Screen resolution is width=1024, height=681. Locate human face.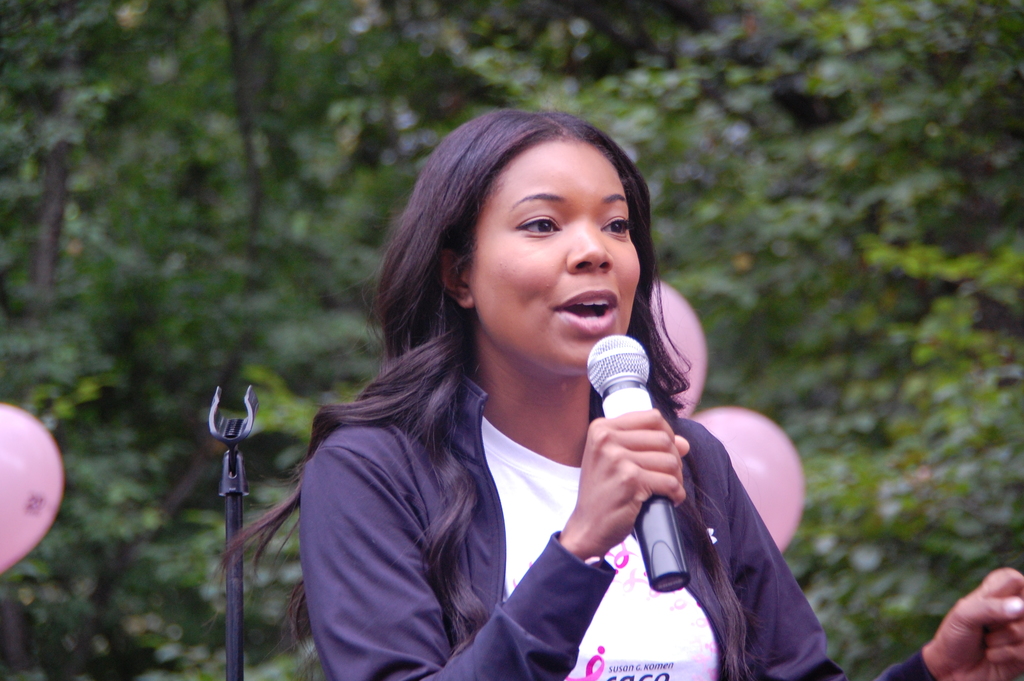
region(468, 138, 640, 379).
